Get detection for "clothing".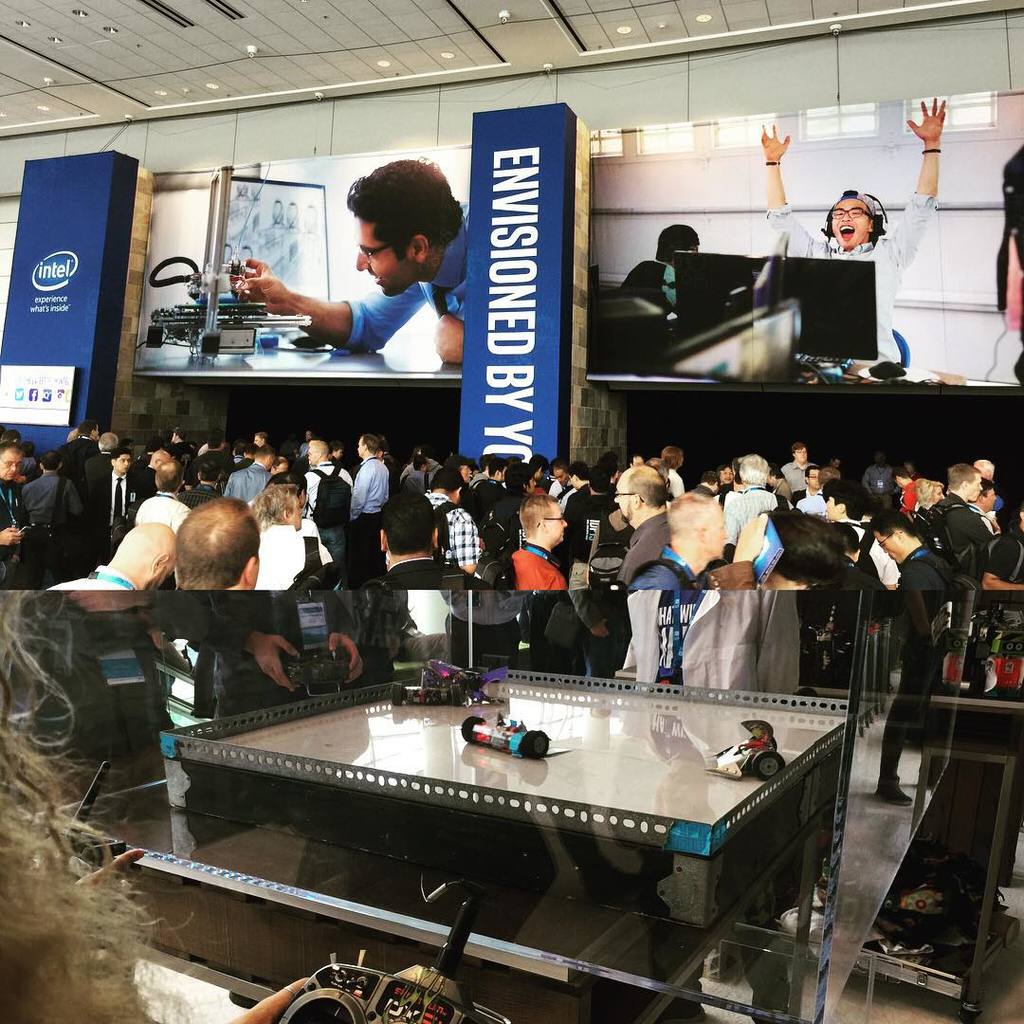
Detection: region(379, 556, 492, 591).
